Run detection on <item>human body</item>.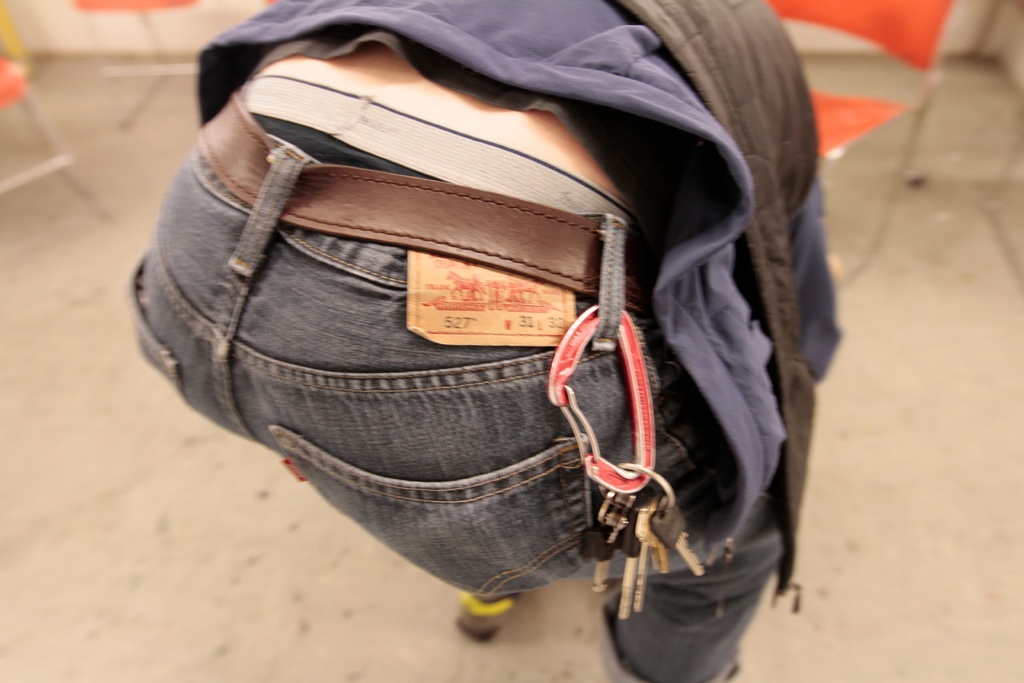
Result: (134, 0, 847, 682).
